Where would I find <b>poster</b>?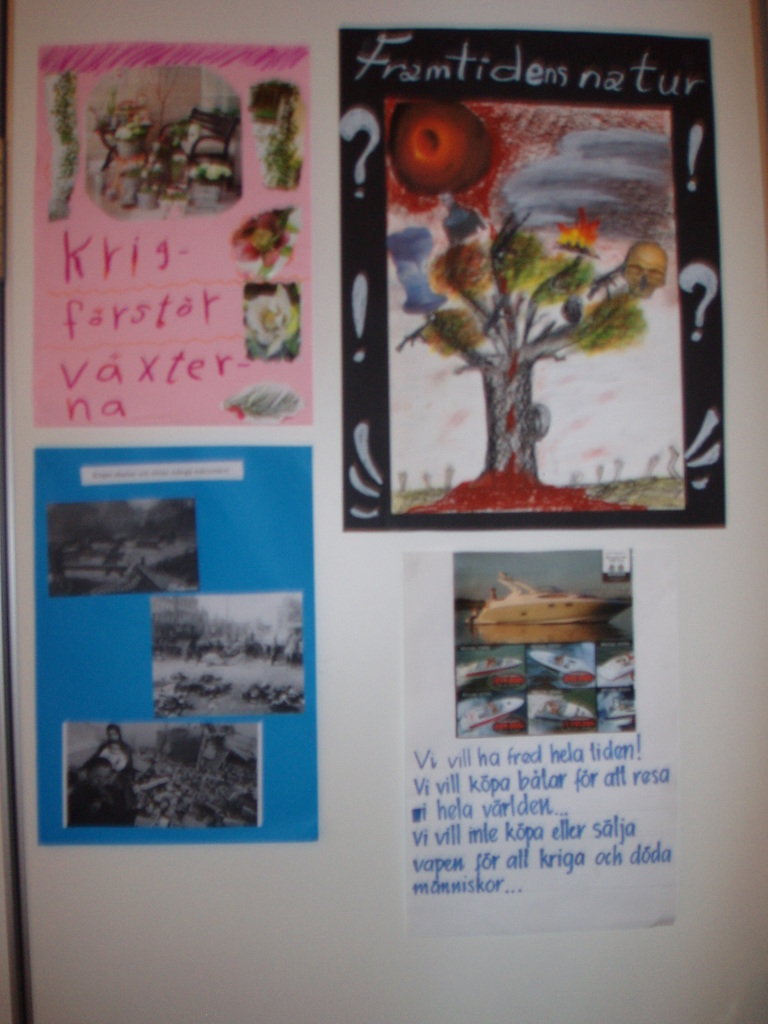
At left=339, top=26, right=721, bottom=533.
